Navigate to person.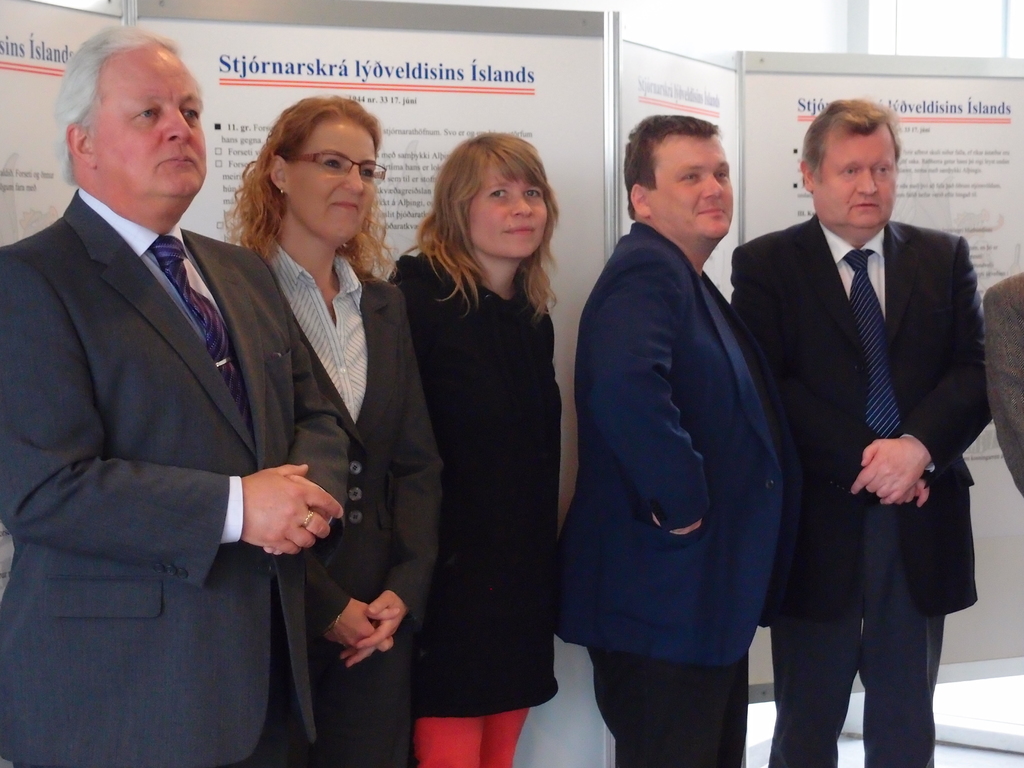
Navigation target: bbox(559, 117, 786, 767).
